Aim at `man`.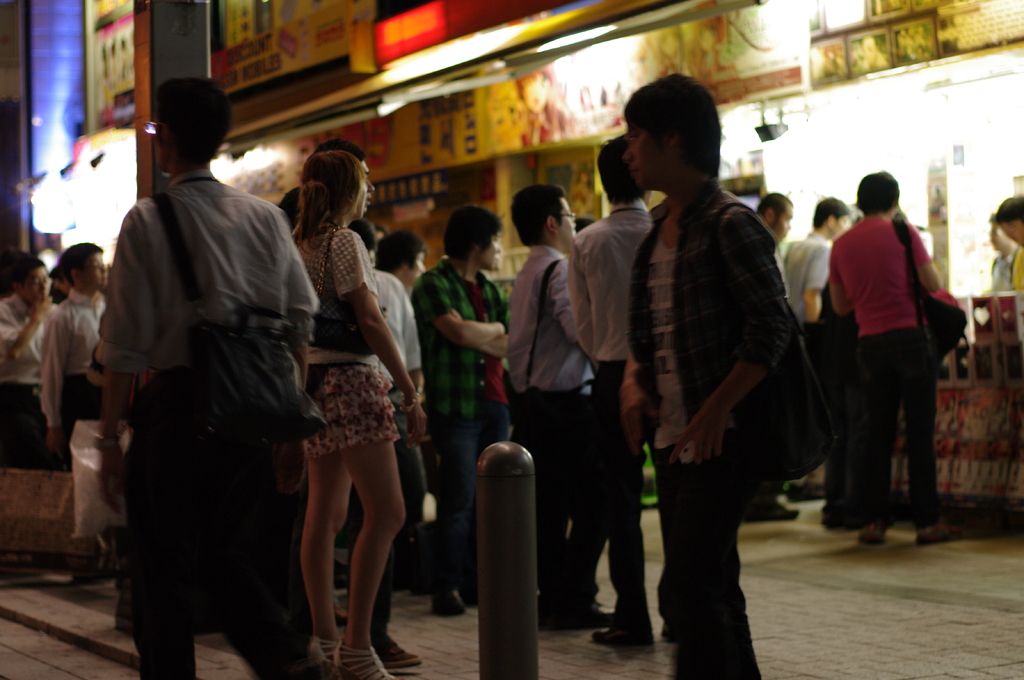
Aimed at [787, 199, 833, 507].
